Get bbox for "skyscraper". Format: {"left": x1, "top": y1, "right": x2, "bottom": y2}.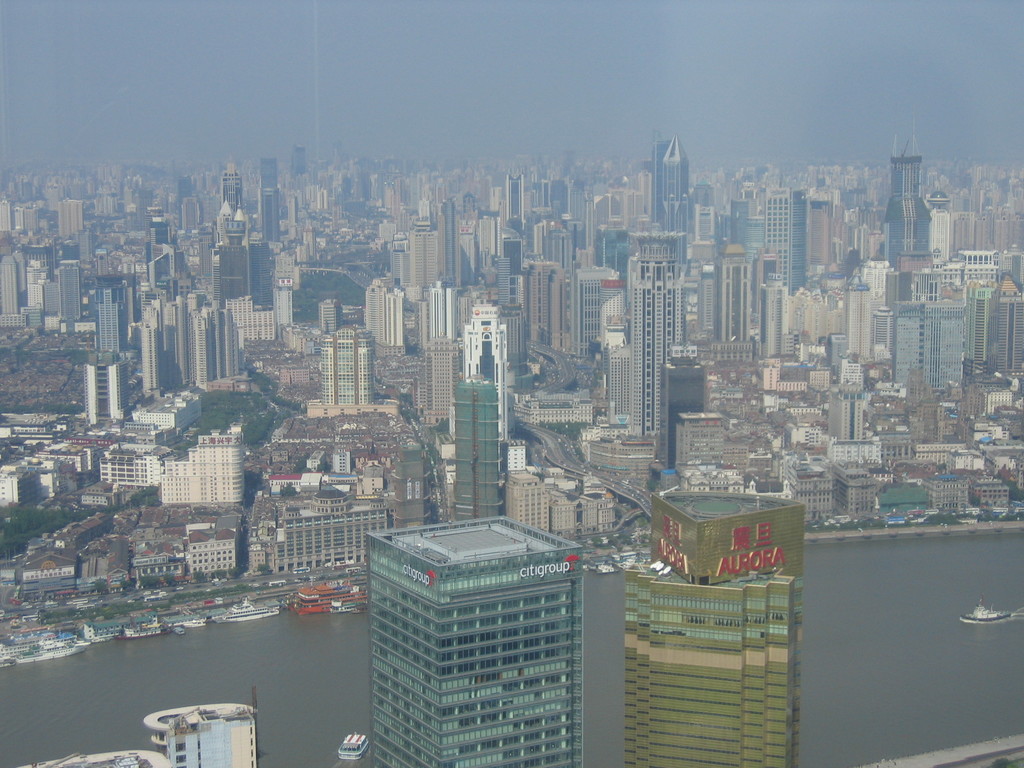
{"left": 212, "top": 153, "right": 249, "bottom": 232}.
